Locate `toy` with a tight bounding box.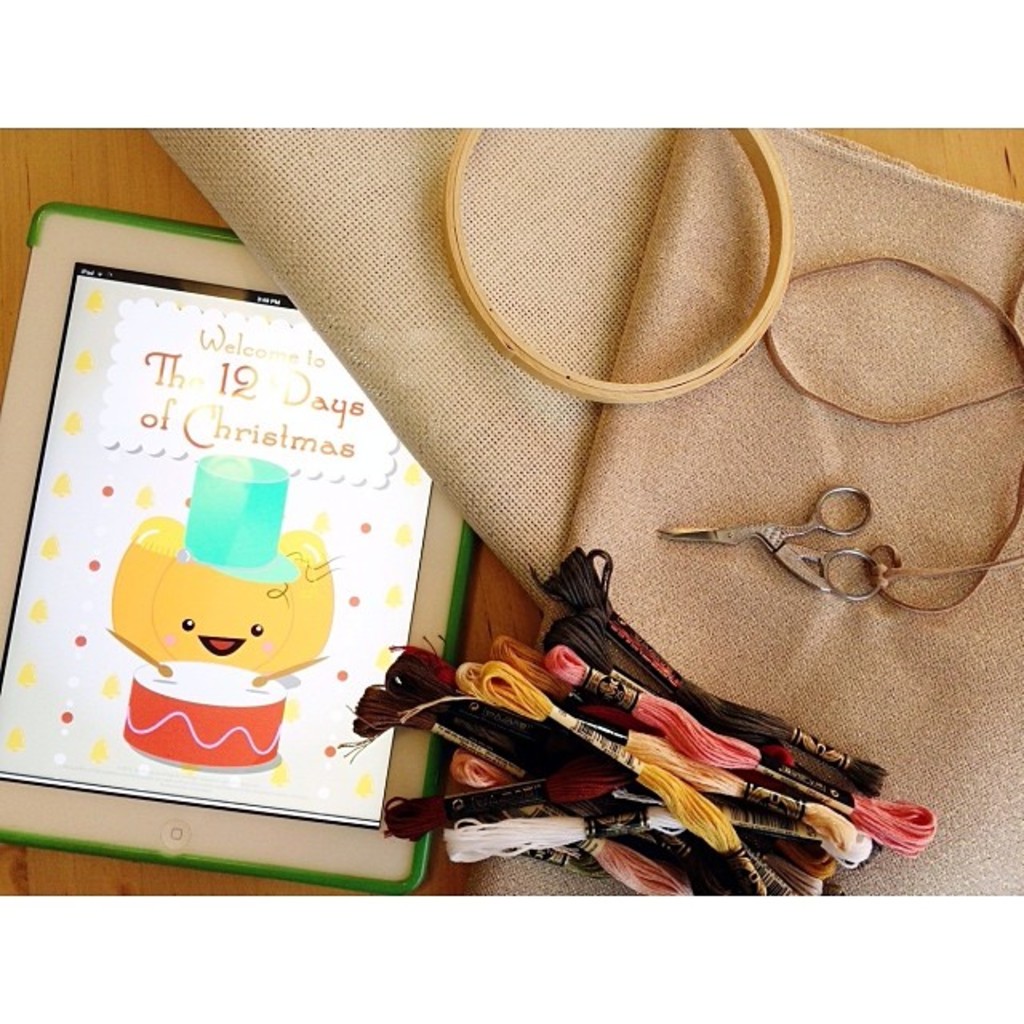
box(110, 438, 336, 768).
